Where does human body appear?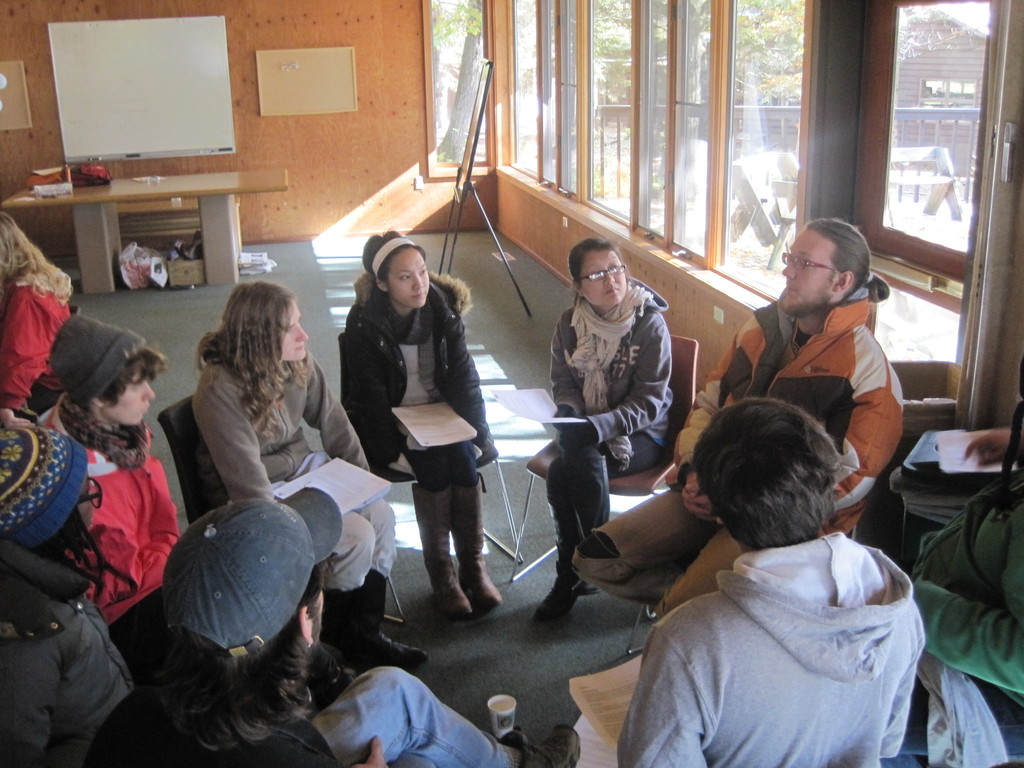
Appears at select_region(0, 308, 181, 627).
